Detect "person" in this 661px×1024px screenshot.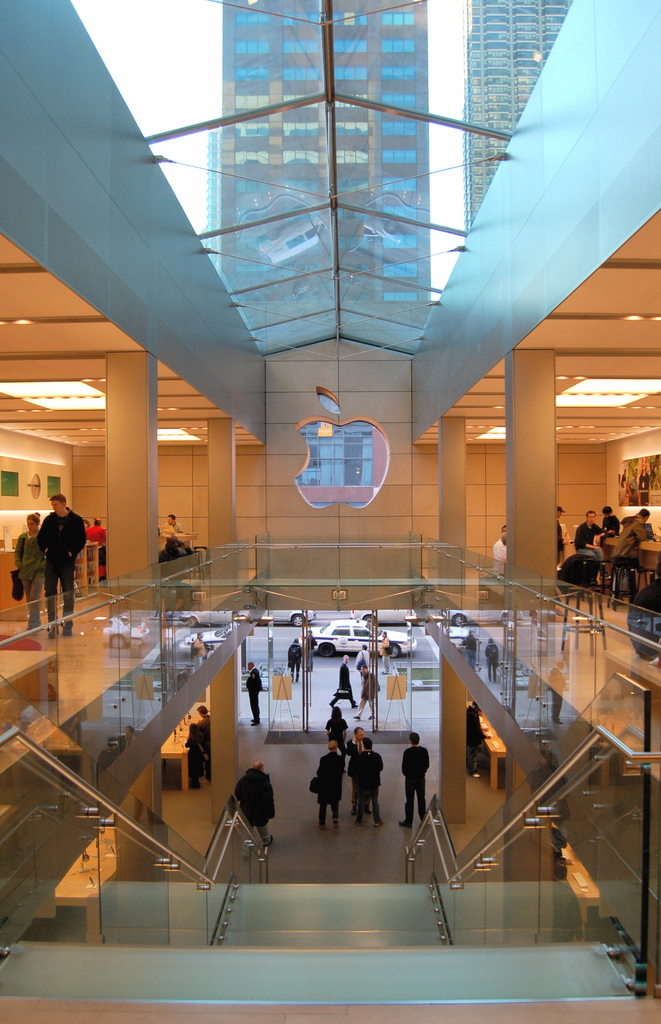
Detection: box=[240, 665, 262, 728].
